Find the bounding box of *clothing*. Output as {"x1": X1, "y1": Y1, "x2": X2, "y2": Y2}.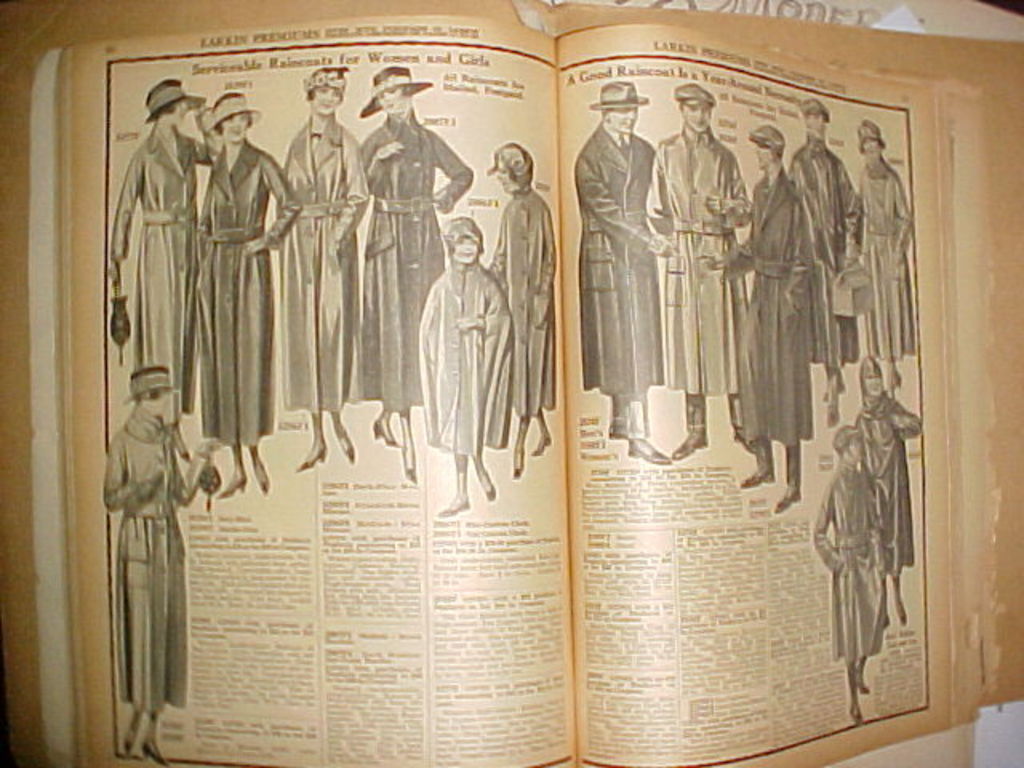
{"x1": 736, "y1": 171, "x2": 821, "y2": 458}.
